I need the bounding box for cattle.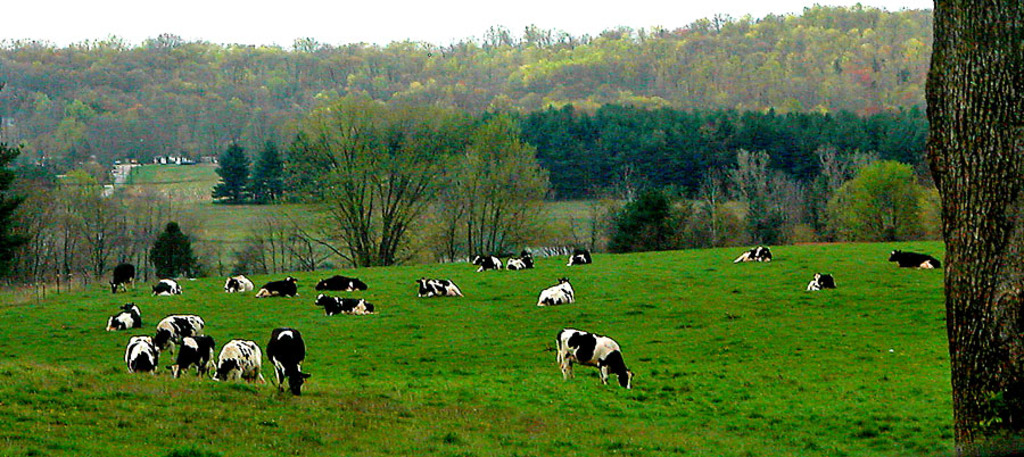
Here it is: locate(564, 246, 592, 268).
